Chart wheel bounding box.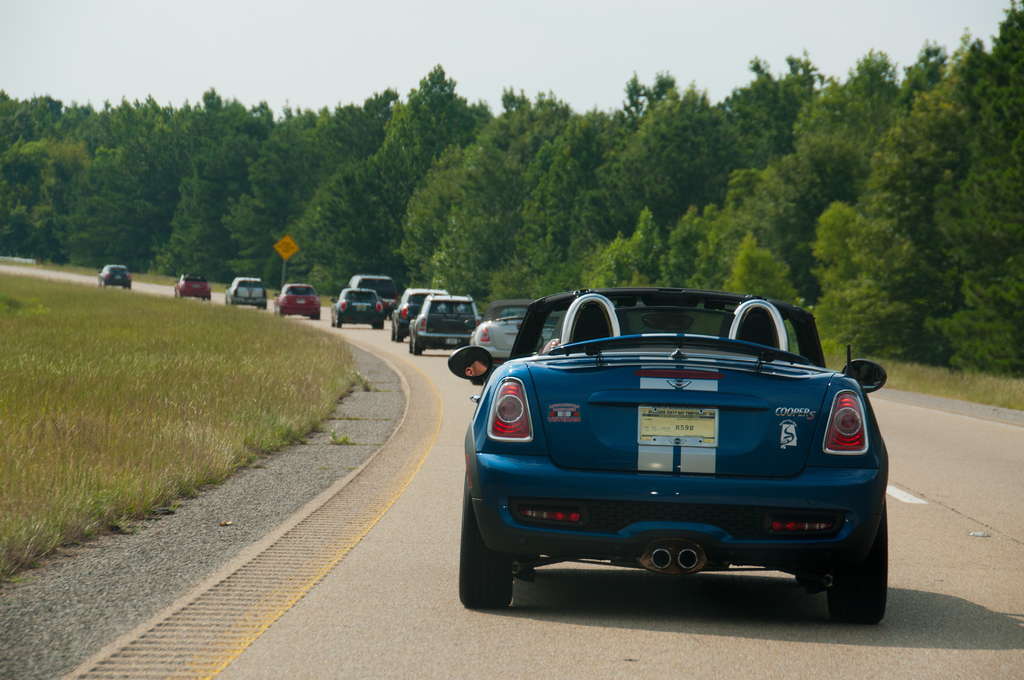
Charted: (406,334,412,353).
